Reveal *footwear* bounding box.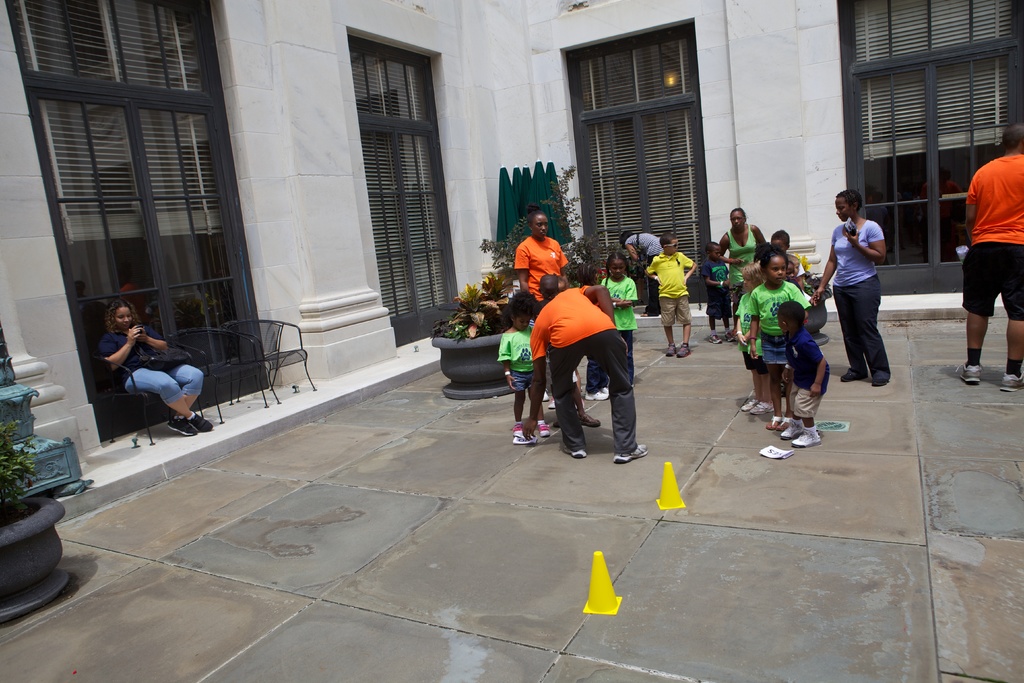
Revealed: select_region(749, 402, 773, 416).
